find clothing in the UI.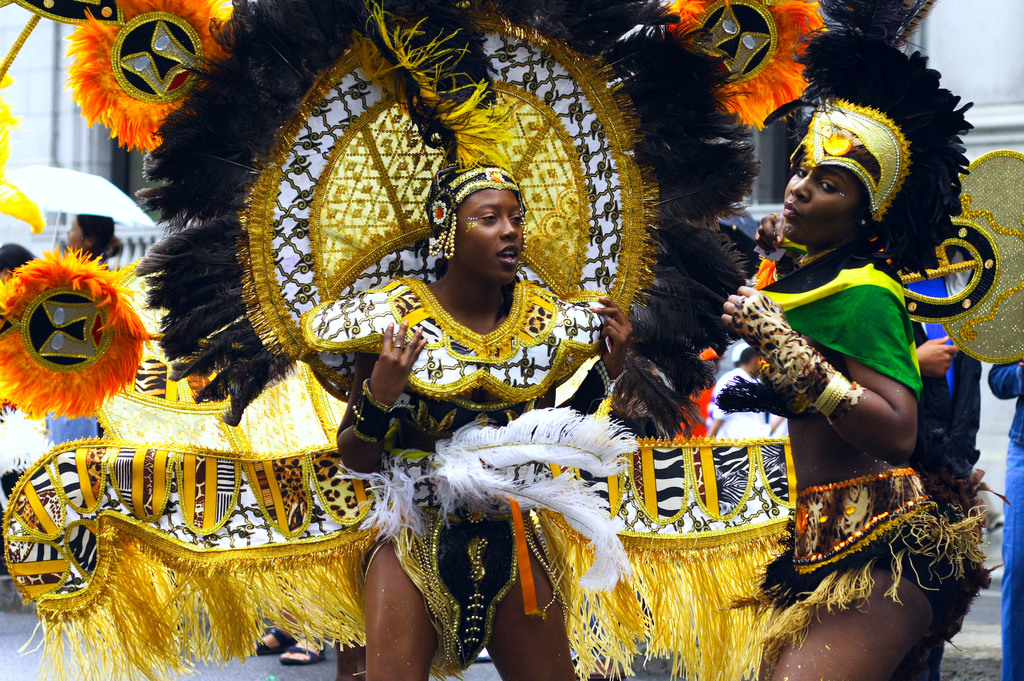
UI element at locate(991, 357, 1023, 680).
